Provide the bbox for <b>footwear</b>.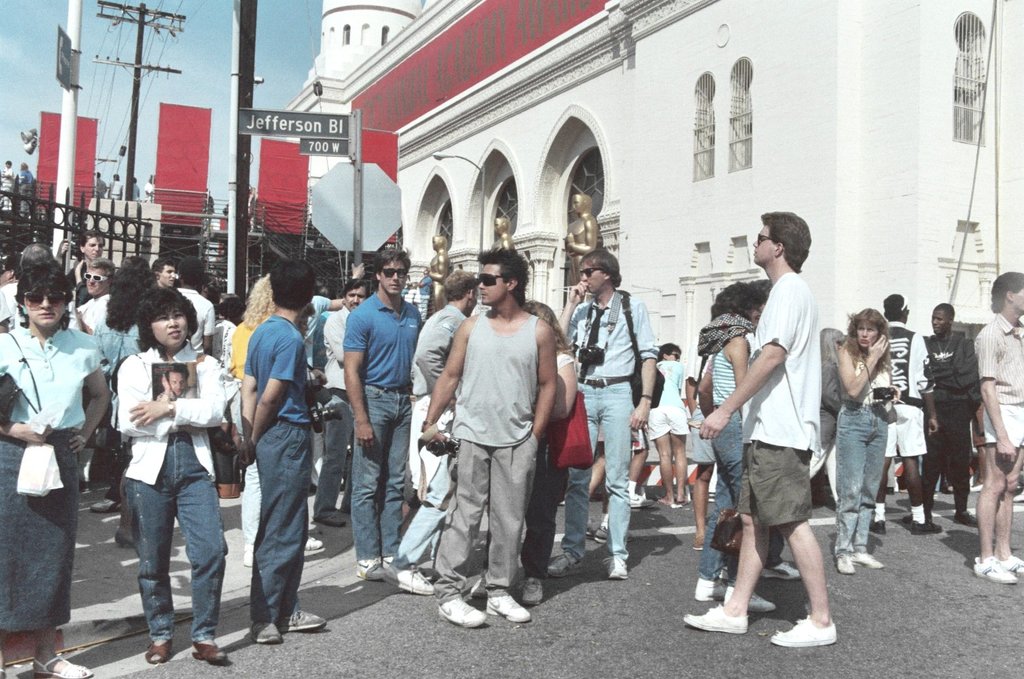
rect(696, 577, 727, 600).
